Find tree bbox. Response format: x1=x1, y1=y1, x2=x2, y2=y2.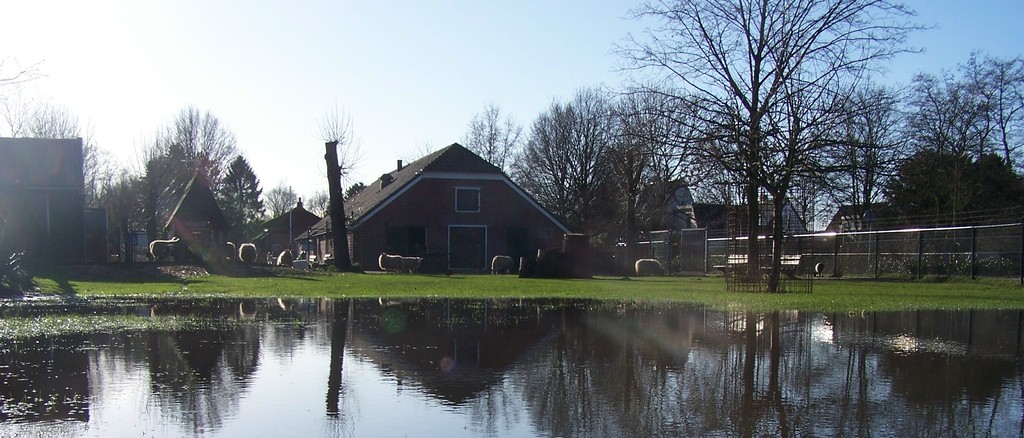
x1=509, y1=78, x2=639, y2=233.
